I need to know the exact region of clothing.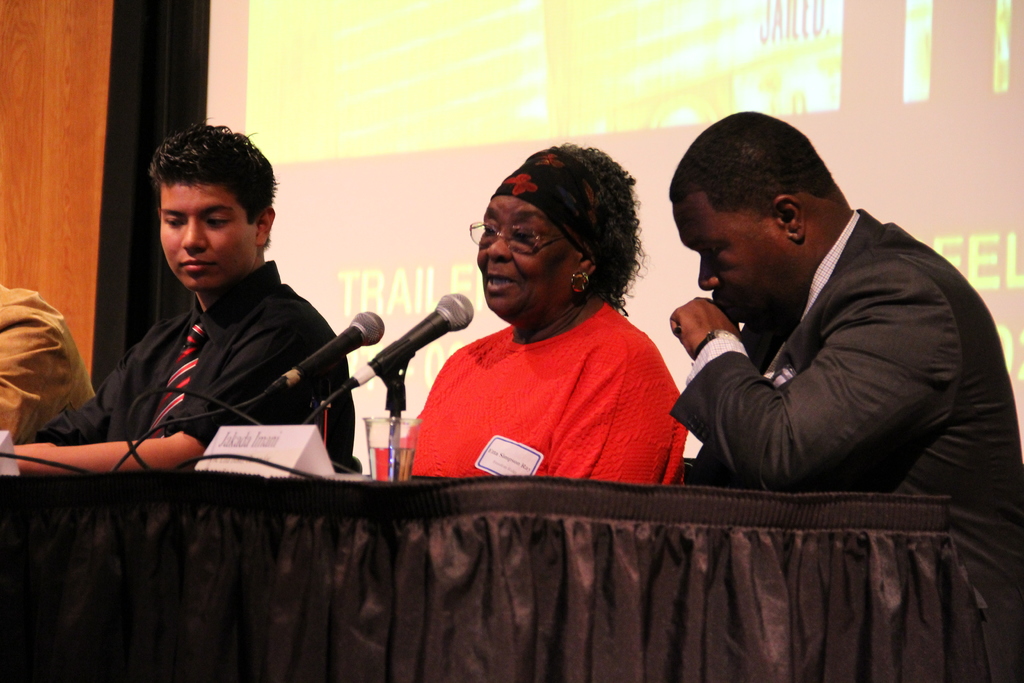
Region: l=667, t=207, r=1023, b=525.
